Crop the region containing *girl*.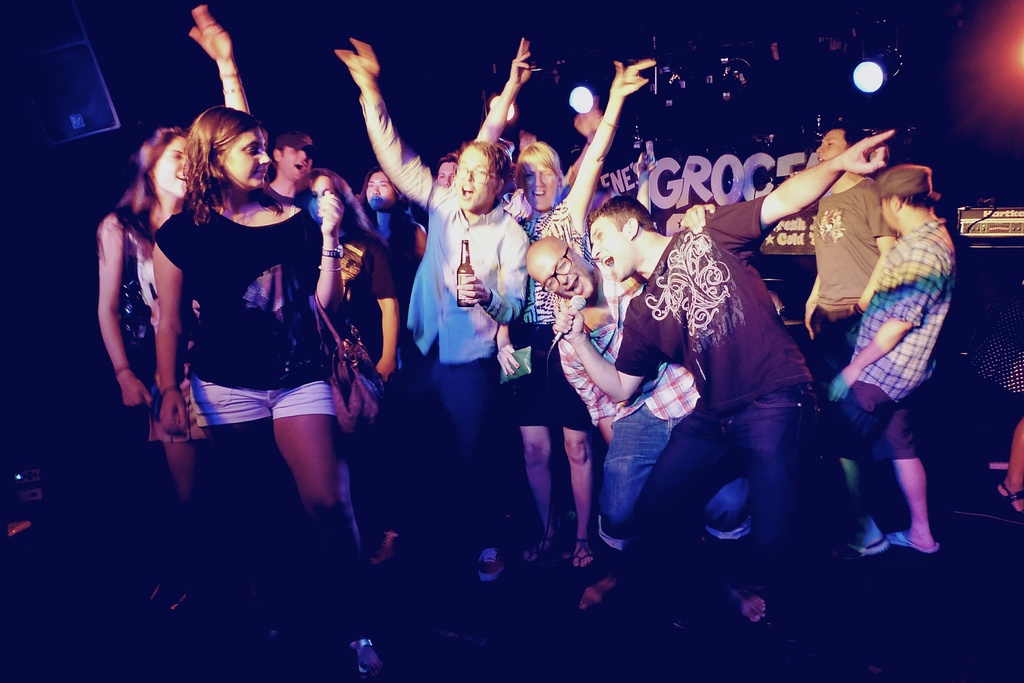
Crop region: detection(92, 124, 185, 444).
